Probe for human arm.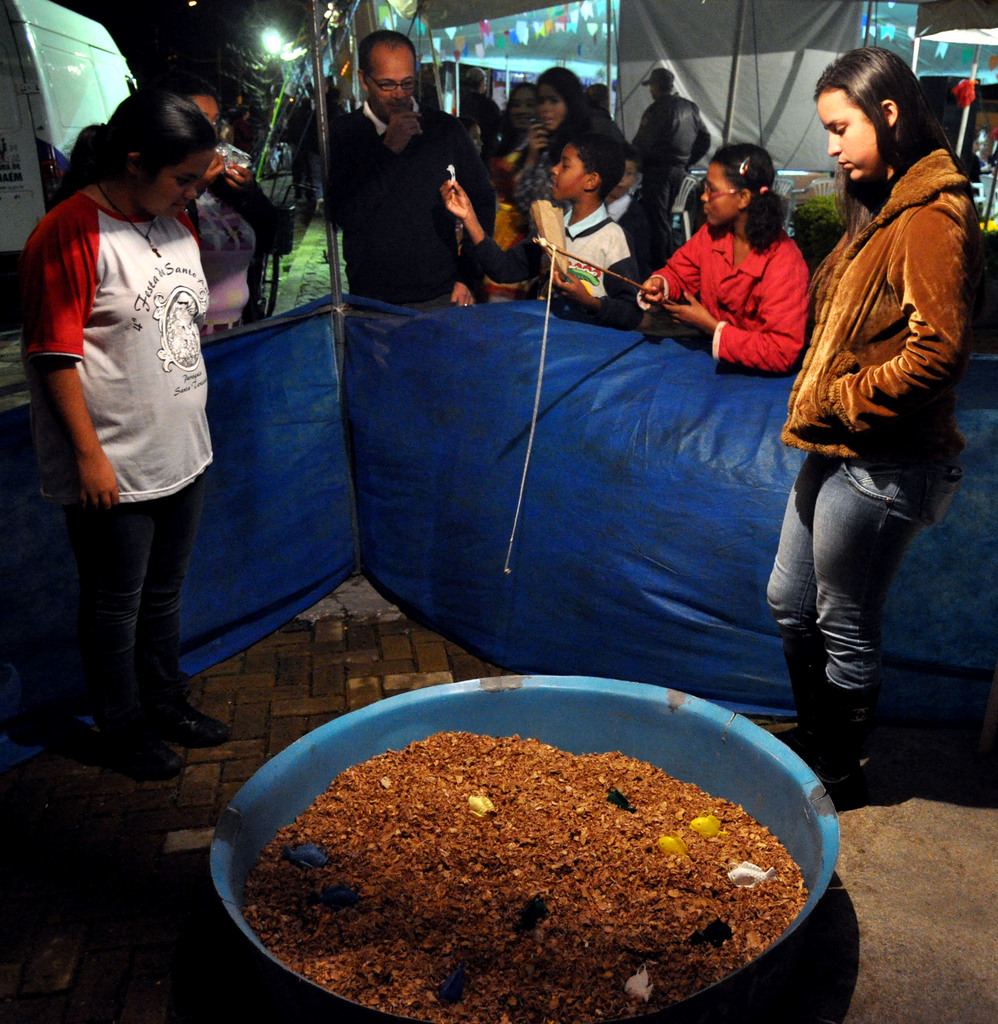
Probe result: [left=691, top=99, right=716, bottom=173].
